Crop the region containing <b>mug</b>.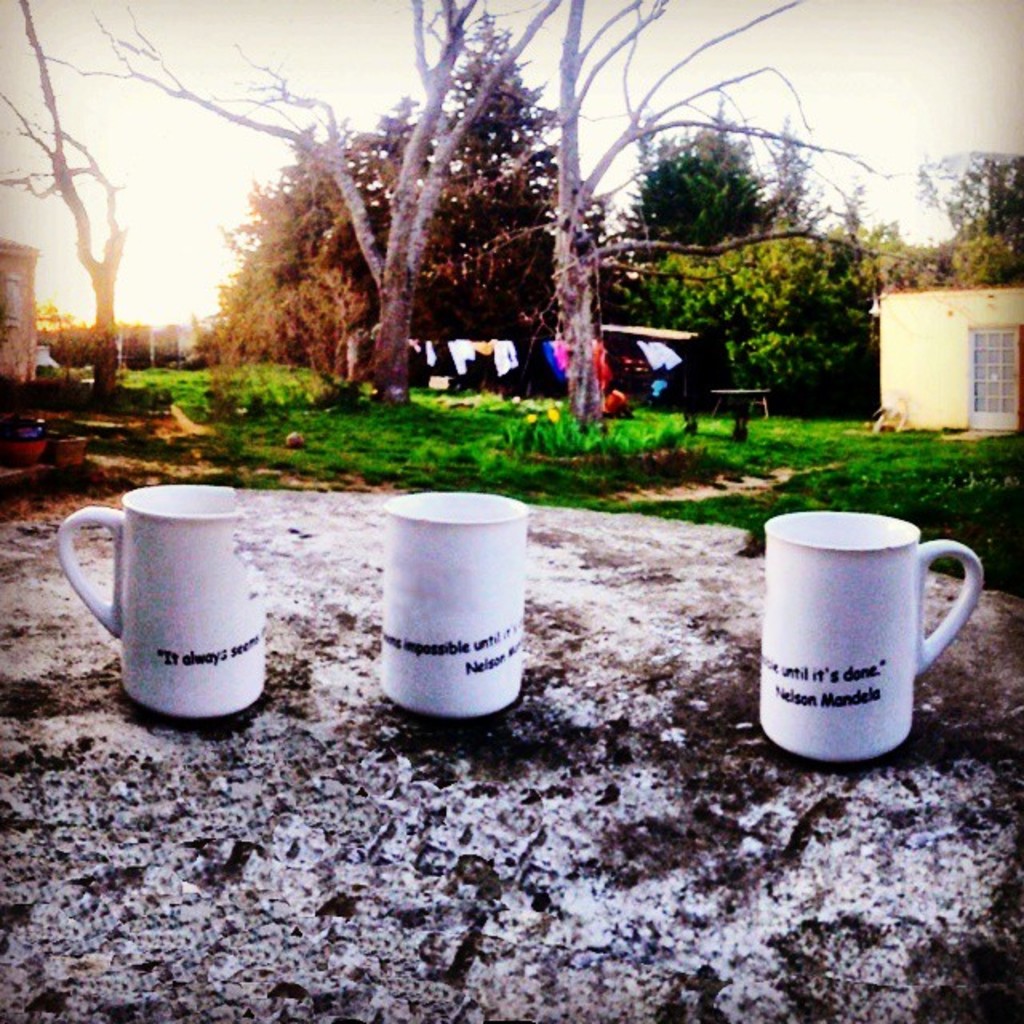
Crop region: [x1=51, y1=483, x2=262, y2=715].
